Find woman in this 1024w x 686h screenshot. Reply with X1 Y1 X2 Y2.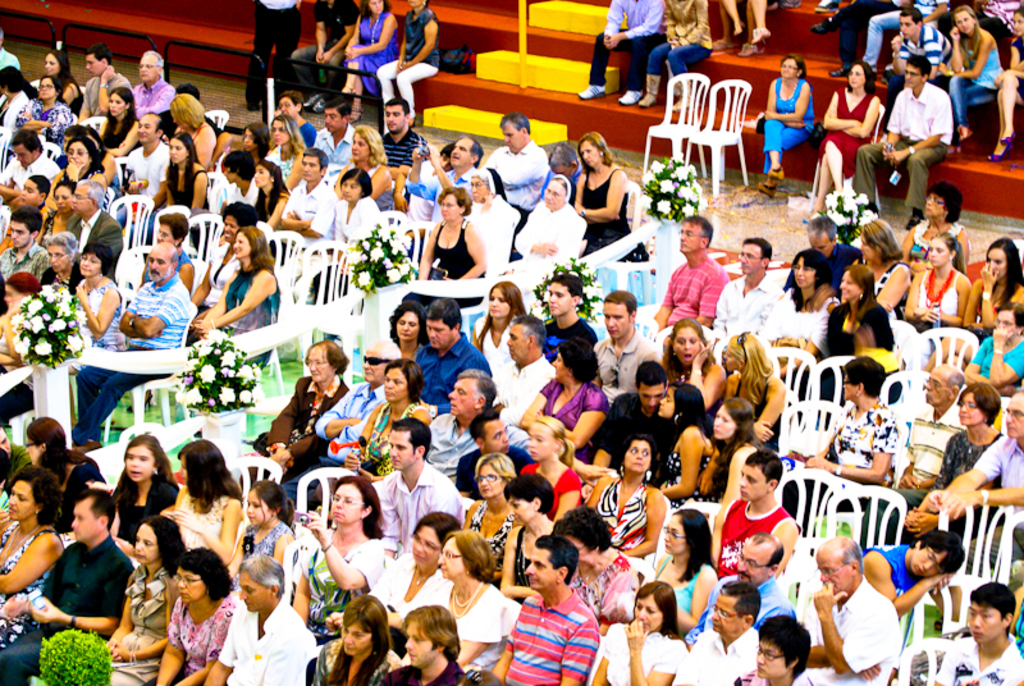
348 360 457 471.
